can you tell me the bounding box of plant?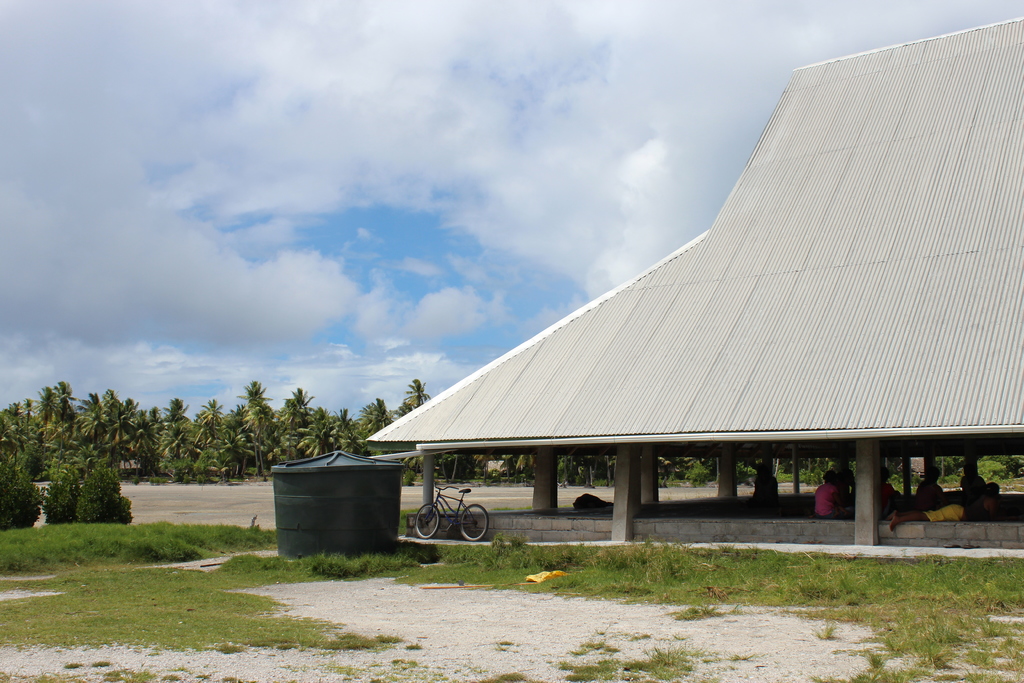
689,465,714,481.
